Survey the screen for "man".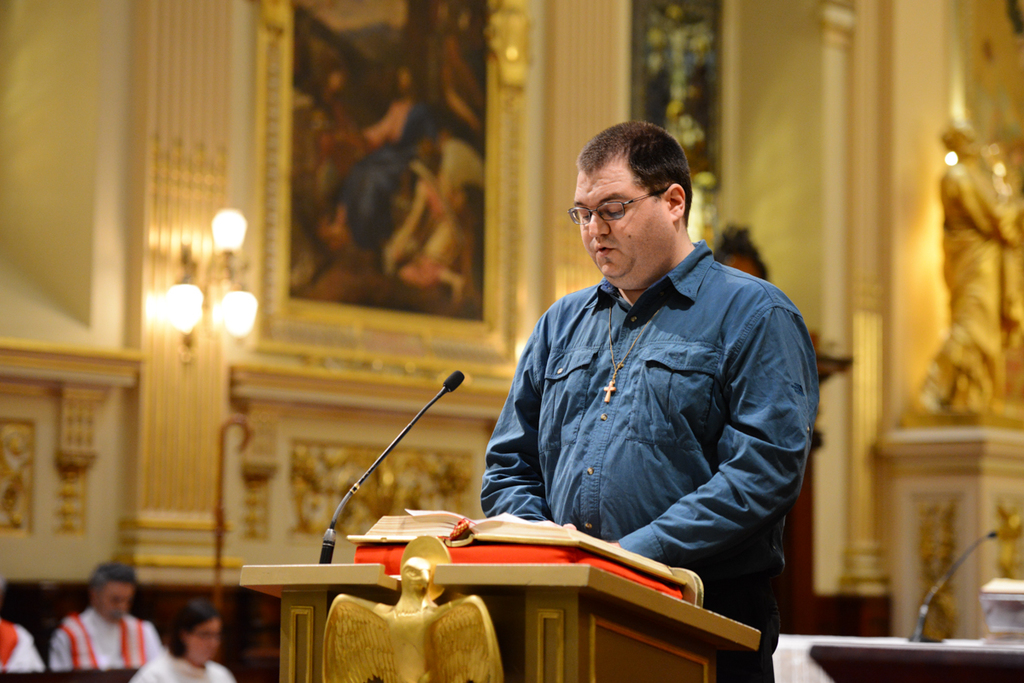
Survey found: [480, 125, 817, 616].
